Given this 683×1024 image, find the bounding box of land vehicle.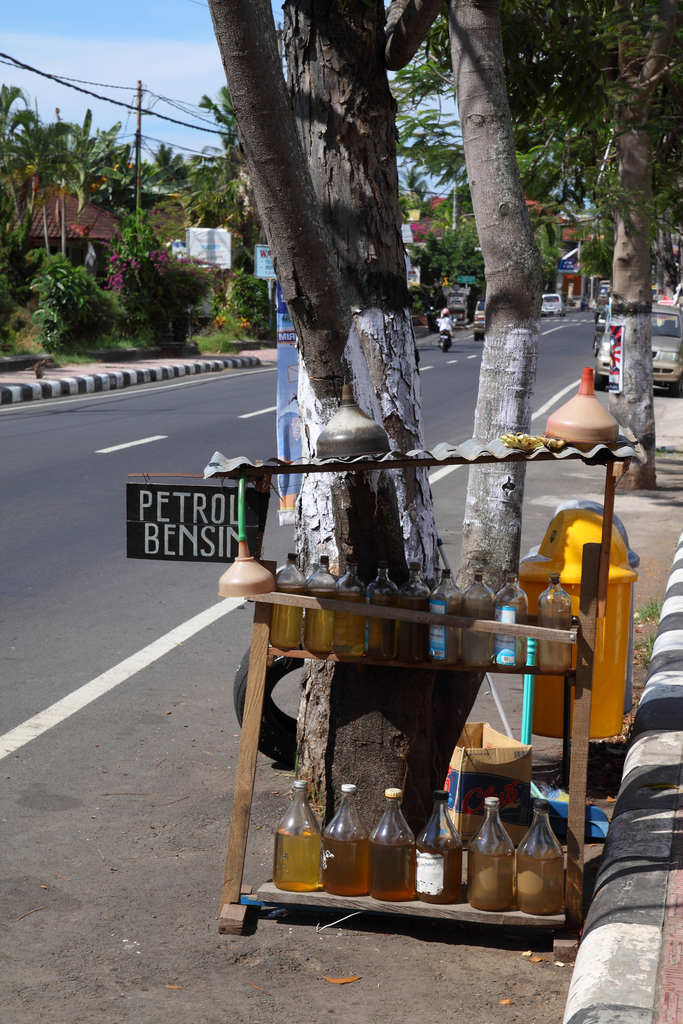
BBox(434, 317, 458, 354).
